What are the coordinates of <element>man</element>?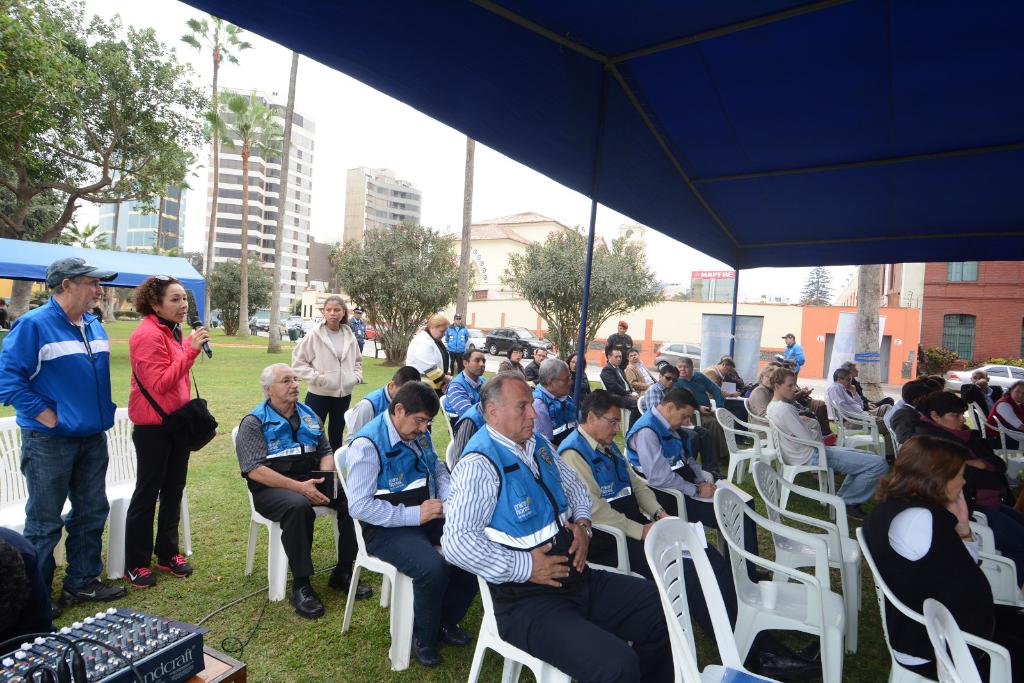
{"x1": 598, "y1": 344, "x2": 641, "y2": 426}.
